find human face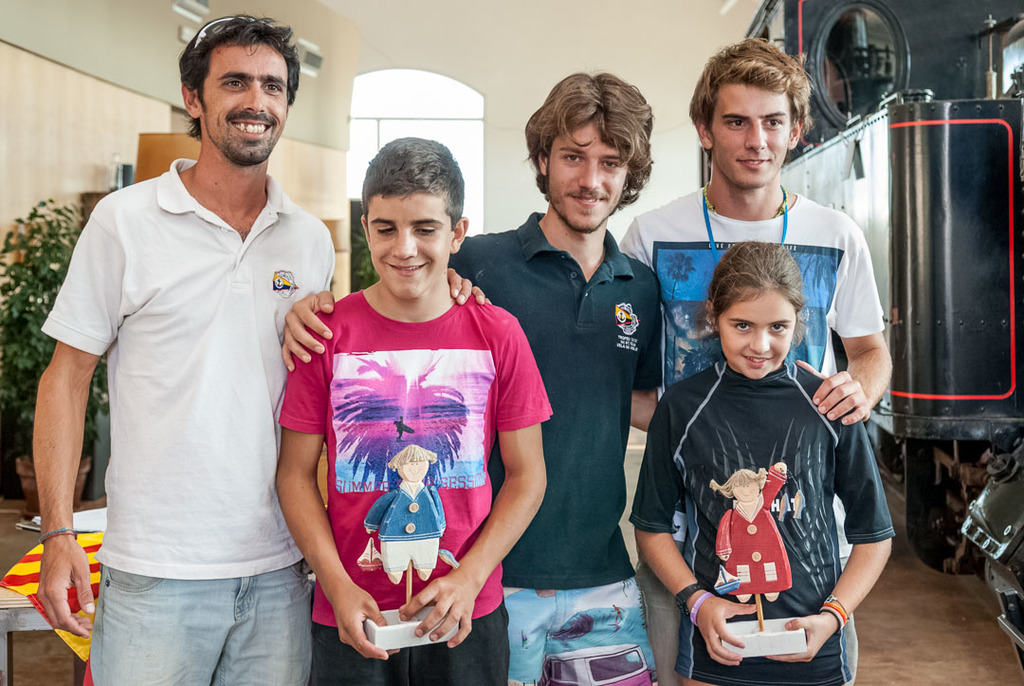
<bbox>366, 191, 463, 298</bbox>
